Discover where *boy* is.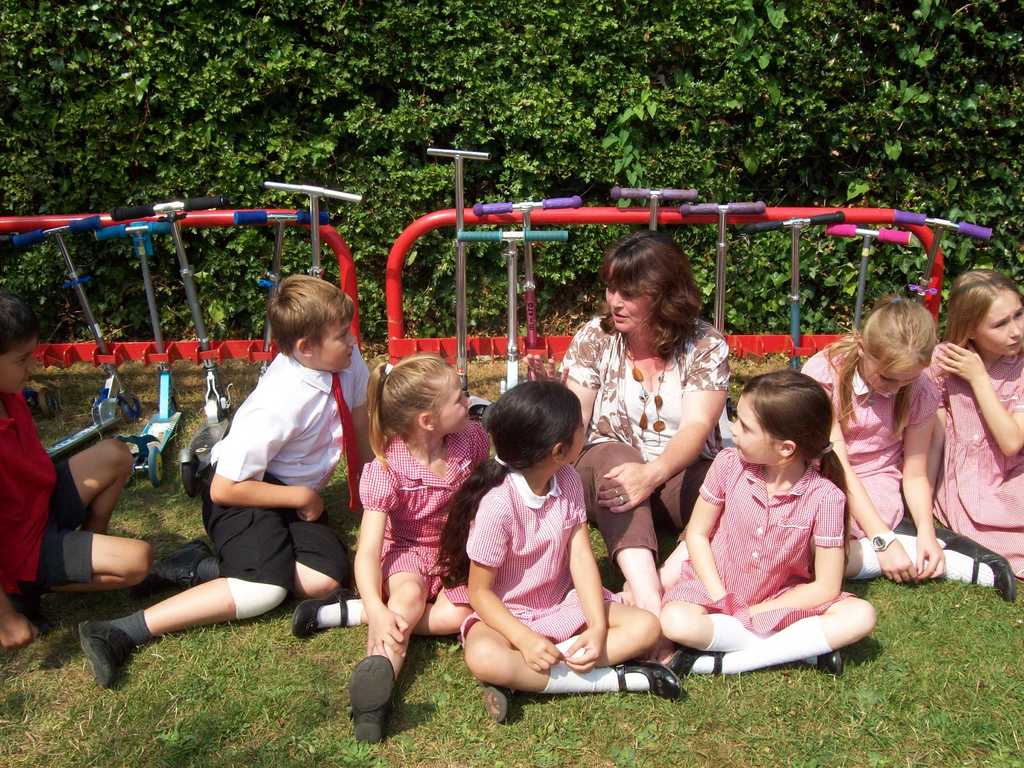
Discovered at [0,289,154,652].
